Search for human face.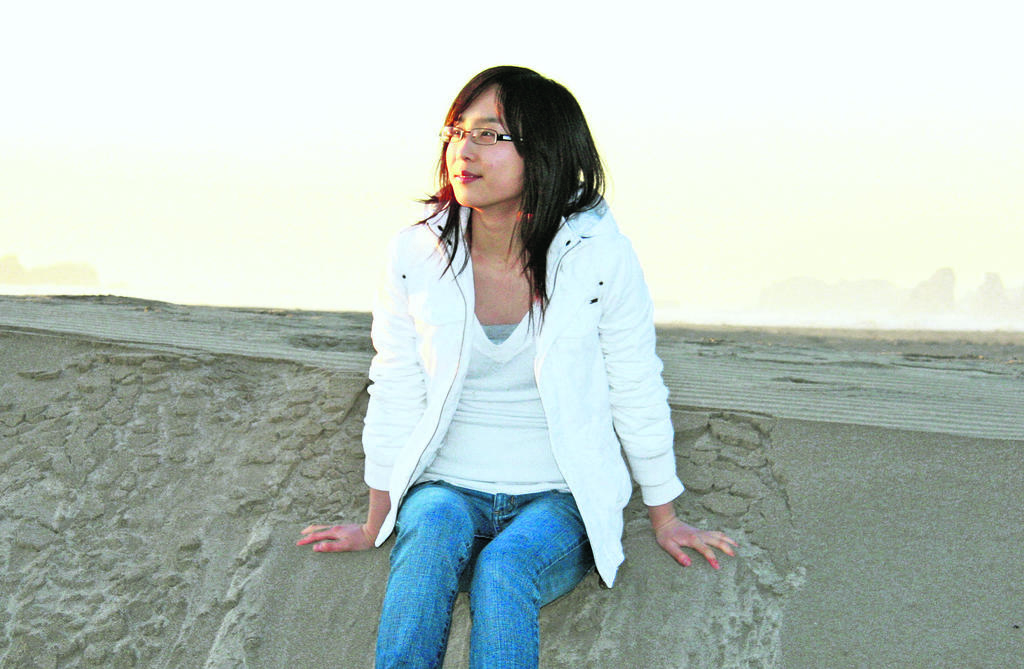
Found at (left=443, top=83, right=524, bottom=207).
